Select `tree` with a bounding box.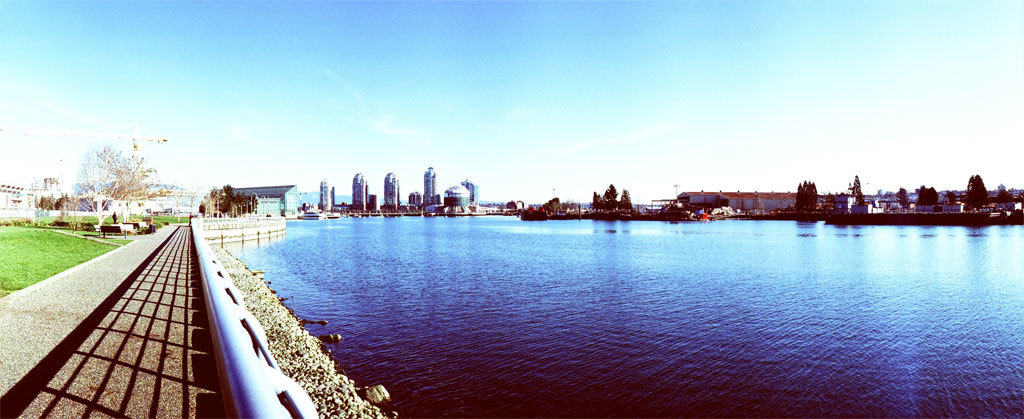
<box>847,174,867,206</box>.
